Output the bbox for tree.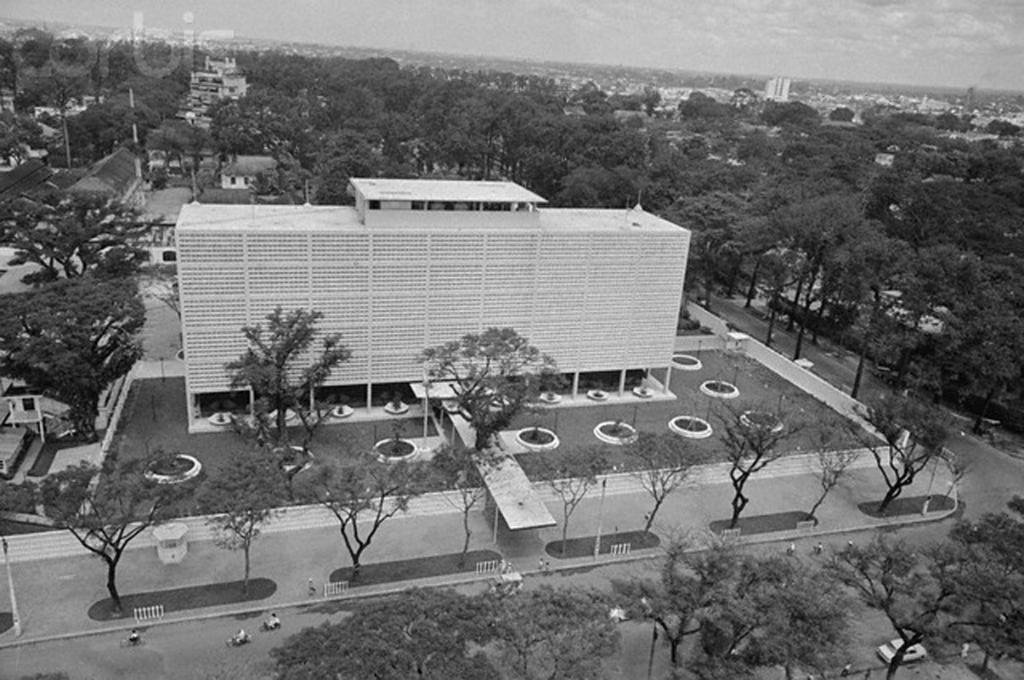
220/292/337/449.
